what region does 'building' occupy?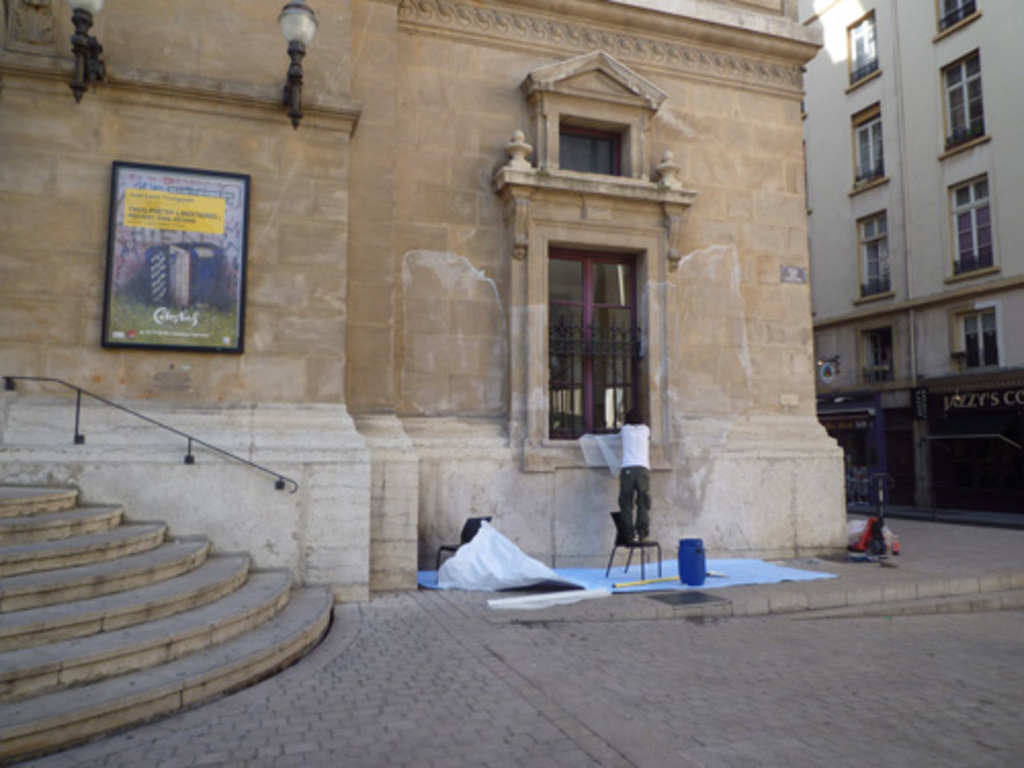
detection(0, 0, 846, 762).
